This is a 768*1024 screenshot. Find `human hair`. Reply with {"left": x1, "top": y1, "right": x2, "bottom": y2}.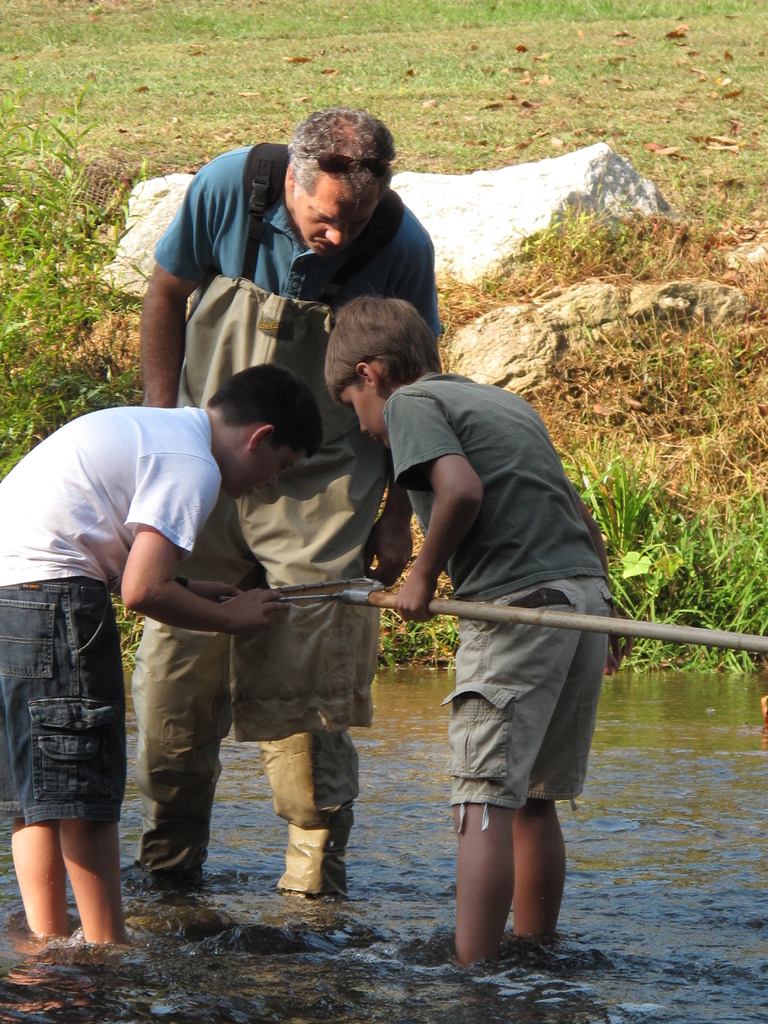
{"left": 289, "top": 106, "right": 398, "bottom": 199}.
